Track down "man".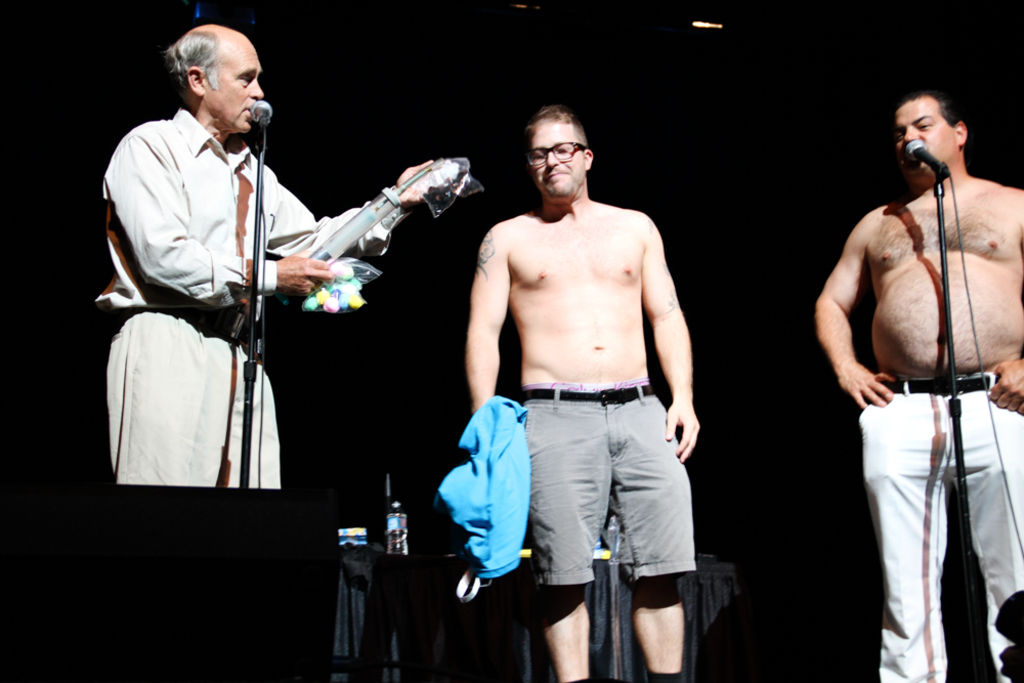
Tracked to rect(809, 85, 1023, 682).
